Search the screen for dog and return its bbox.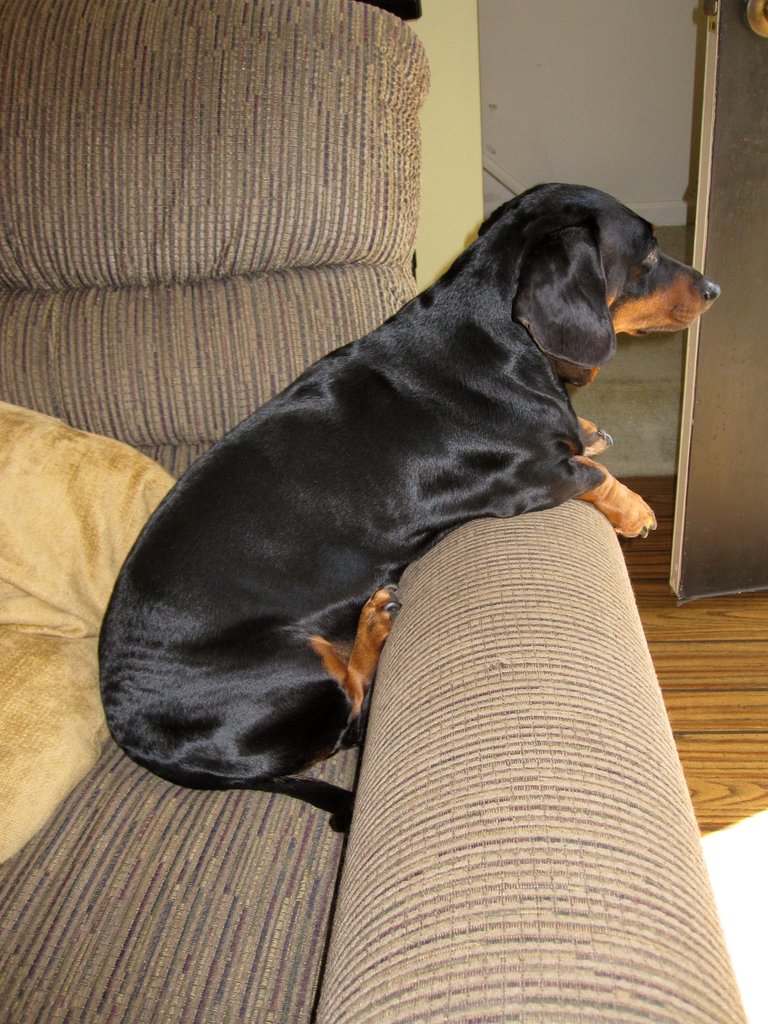
Found: [left=95, top=185, right=724, bottom=834].
